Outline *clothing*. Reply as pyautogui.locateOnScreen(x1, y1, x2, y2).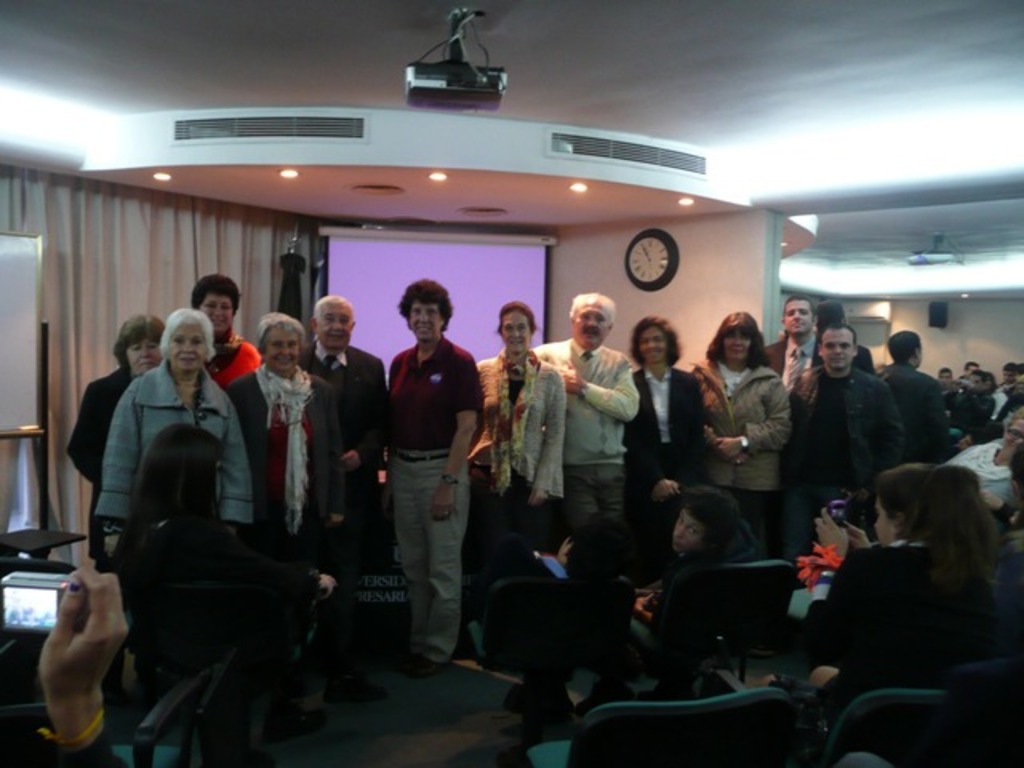
pyautogui.locateOnScreen(5, 706, 131, 766).
